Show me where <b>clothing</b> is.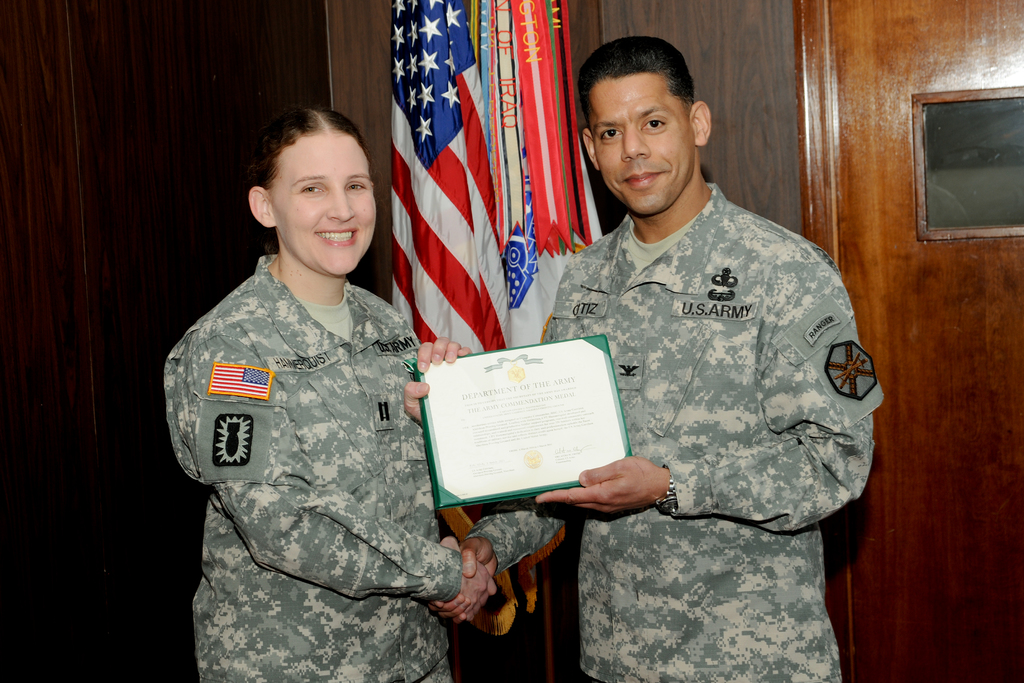
<b>clothing</b> is at 167,192,461,650.
